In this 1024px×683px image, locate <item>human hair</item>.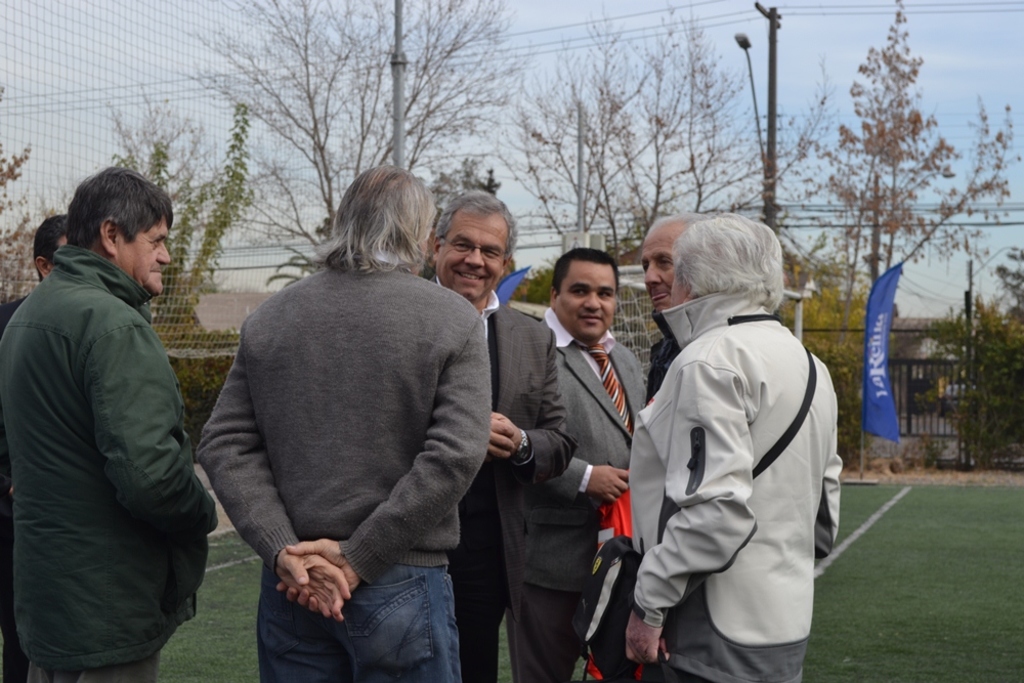
Bounding box: 319/170/430/295.
